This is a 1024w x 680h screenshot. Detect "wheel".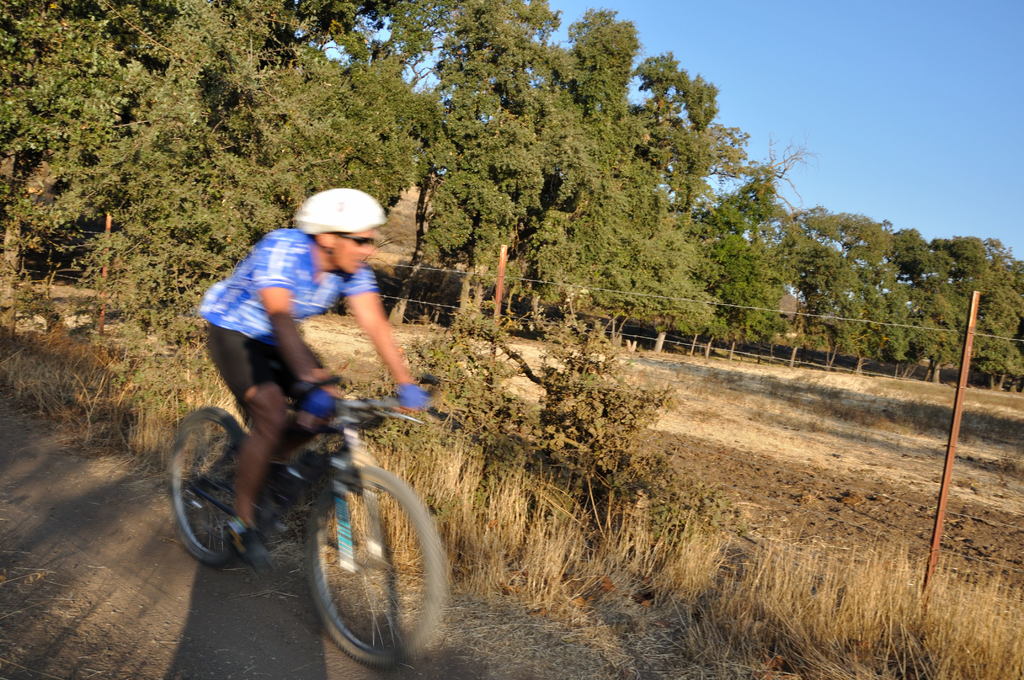
{"left": 308, "top": 446, "right": 442, "bottom": 664}.
